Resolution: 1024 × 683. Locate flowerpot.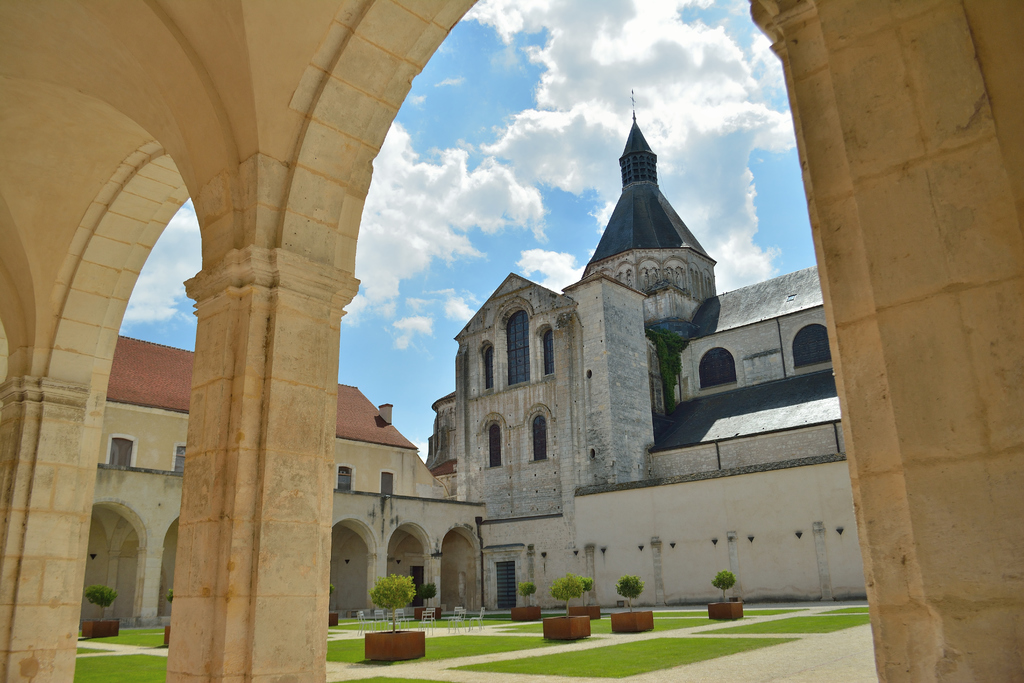
607, 605, 656, 631.
